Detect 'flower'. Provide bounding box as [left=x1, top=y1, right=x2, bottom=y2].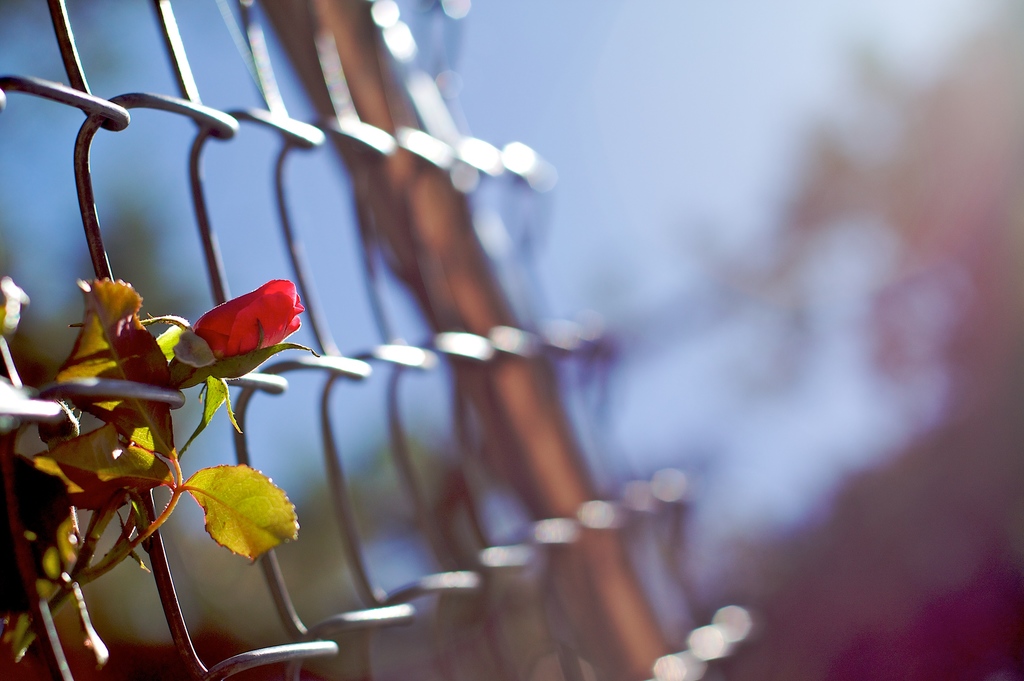
[left=164, top=272, right=299, bottom=369].
